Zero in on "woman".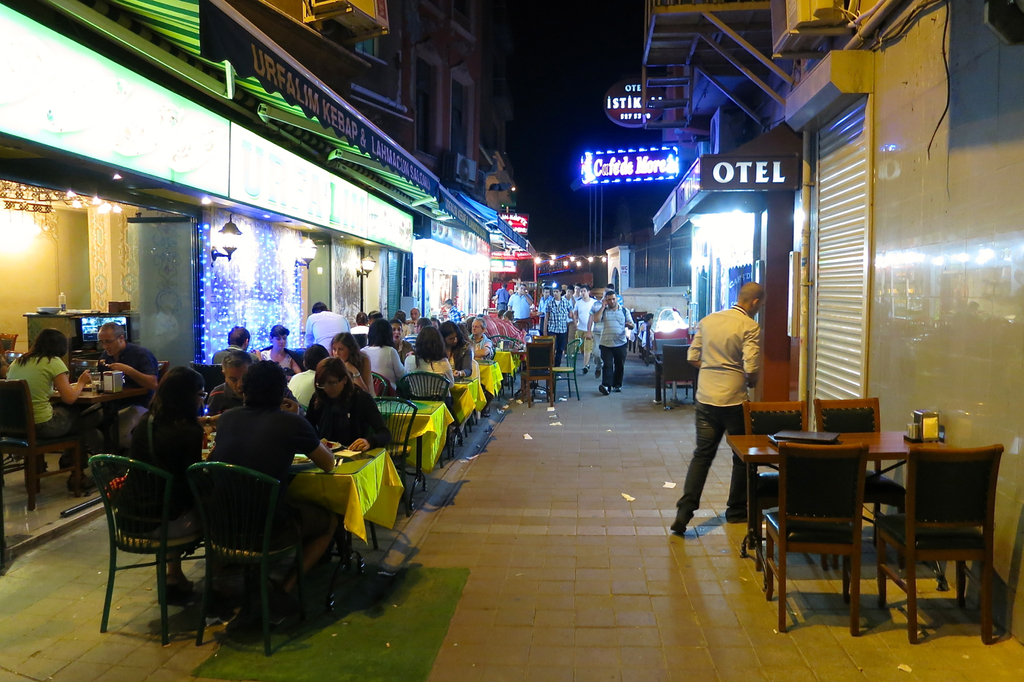
Zeroed in: [left=327, top=332, right=374, bottom=396].
